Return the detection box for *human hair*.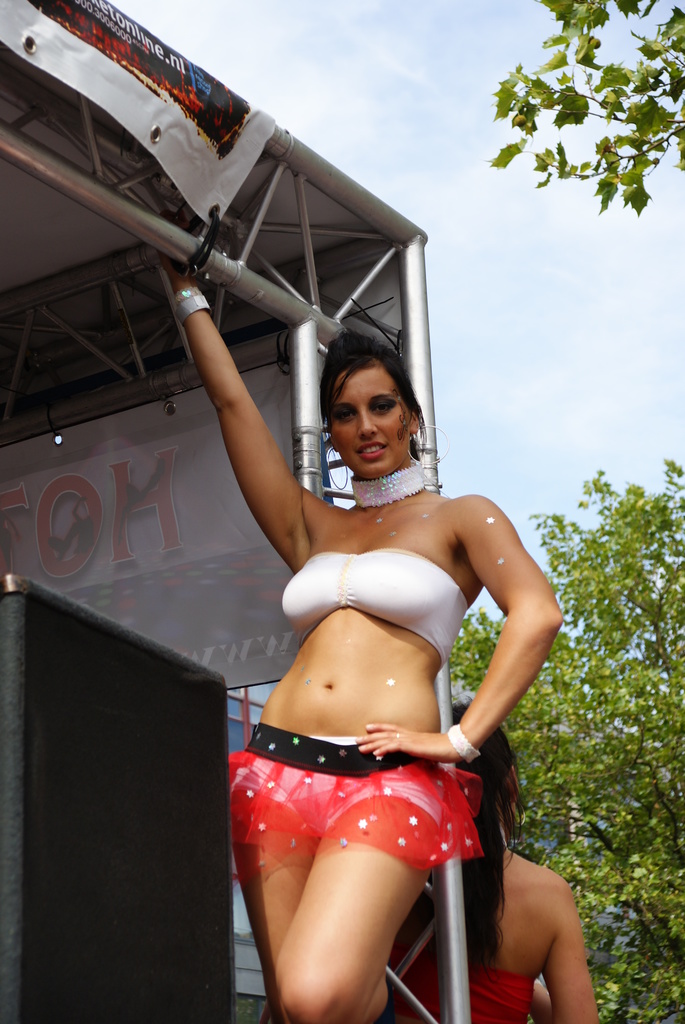
<bbox>408, 705, 529, 984</bbox>.
